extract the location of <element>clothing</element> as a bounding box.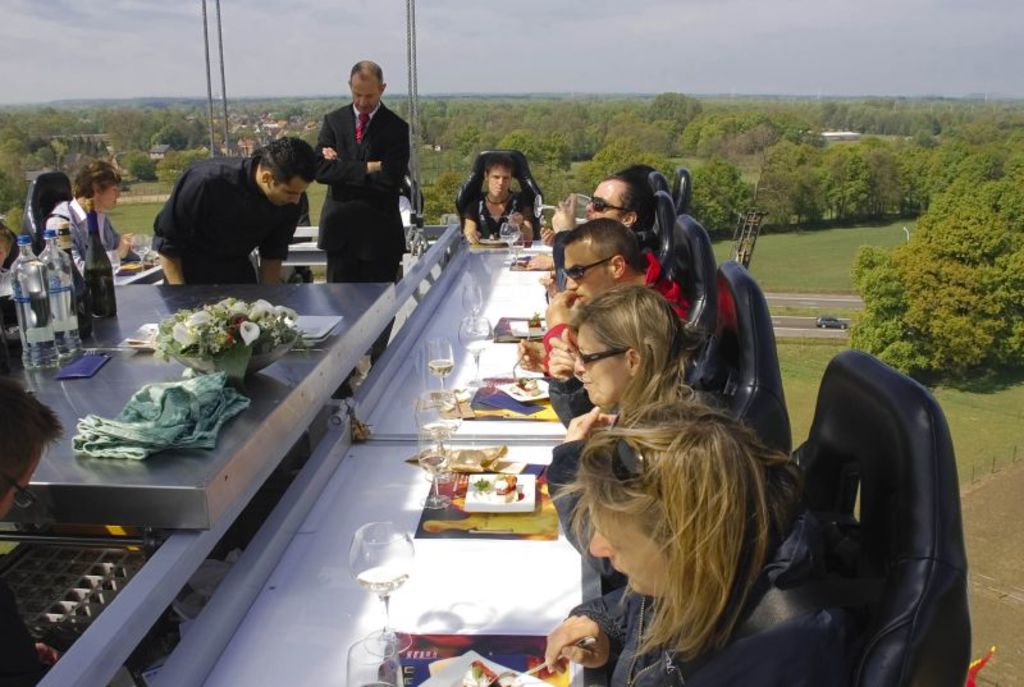
x1=300 y1=63 x2=411 y2=276.
